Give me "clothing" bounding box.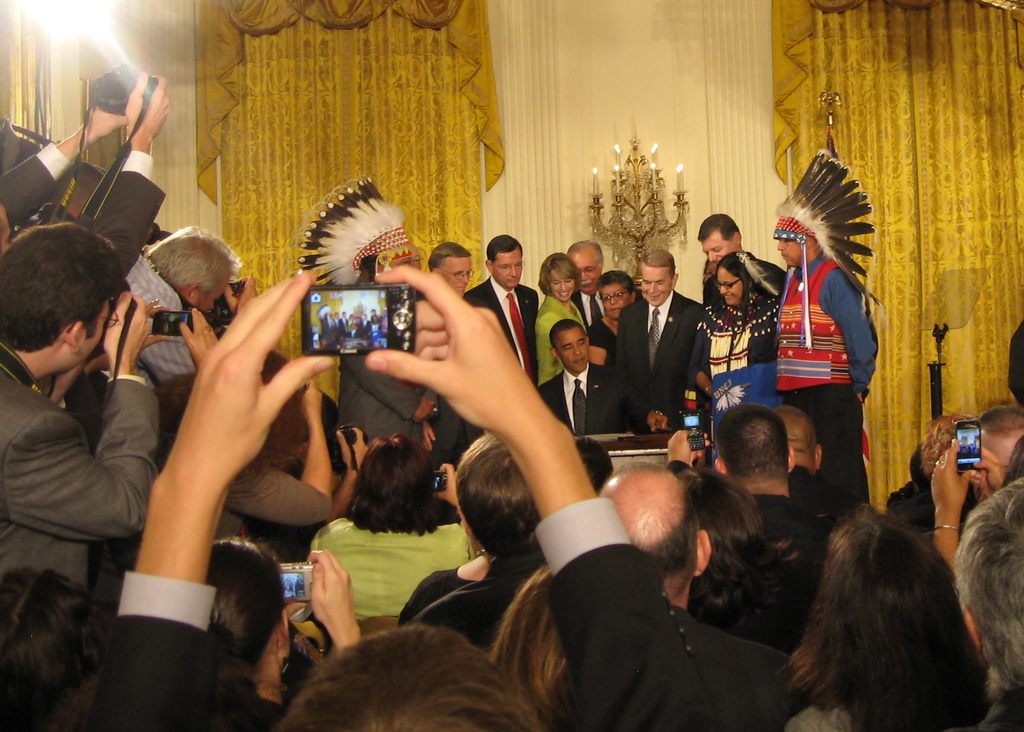
pyautogui.locateOnScreen(540, 285, 598, 409).
